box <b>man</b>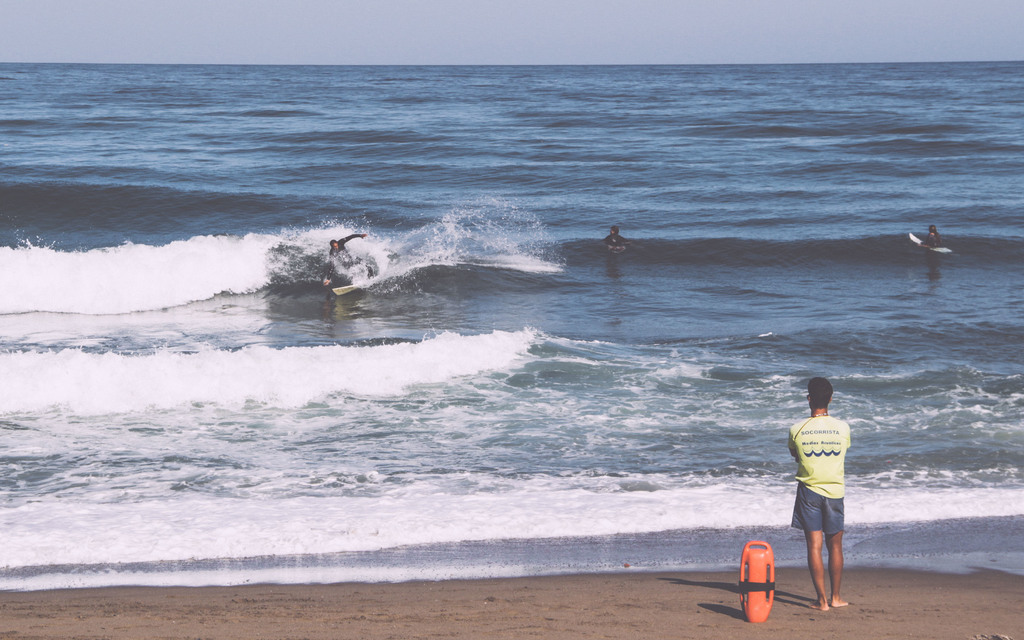
[605,221,627,252]
